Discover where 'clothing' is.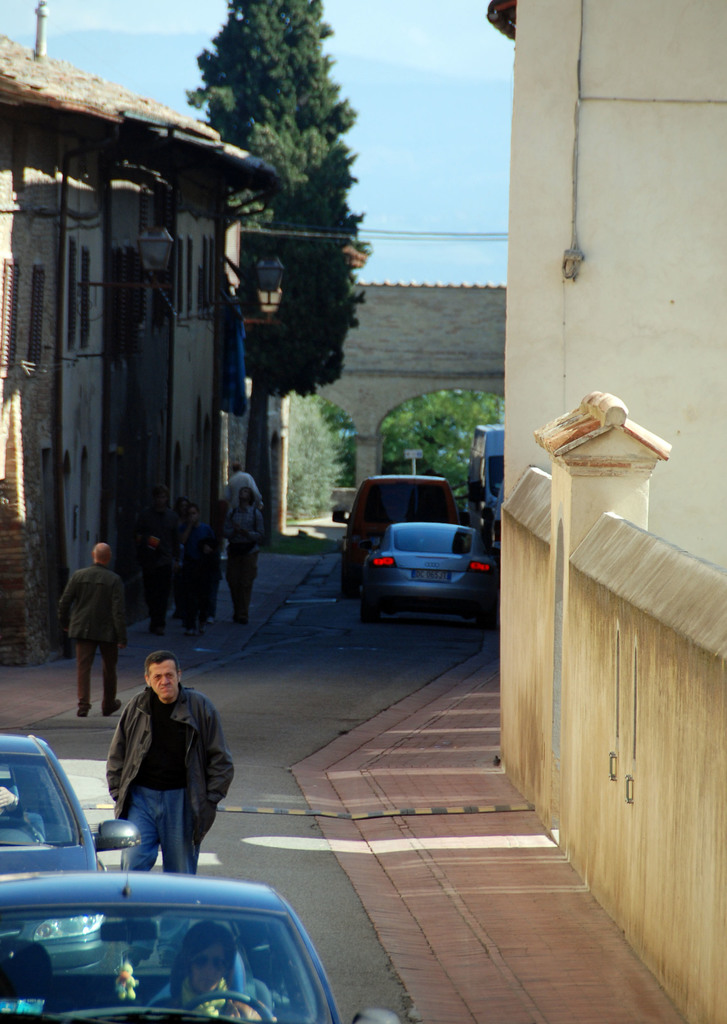
Discovered at [x1=99, y1=644, x2=233, y2=880].
